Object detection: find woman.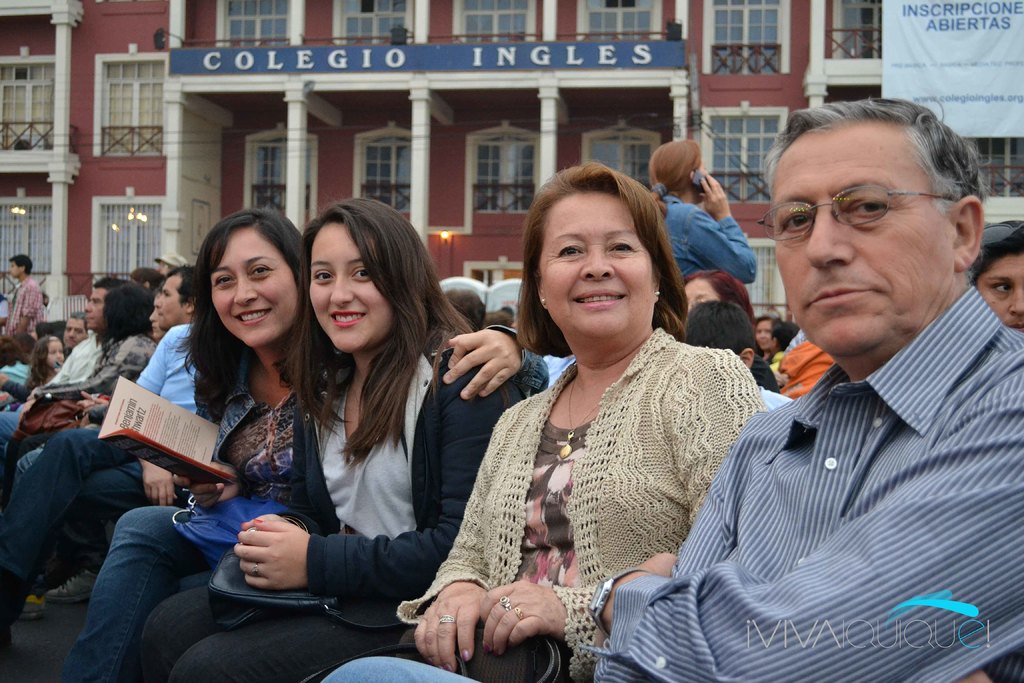
box=[1, 284, 159, 513].
